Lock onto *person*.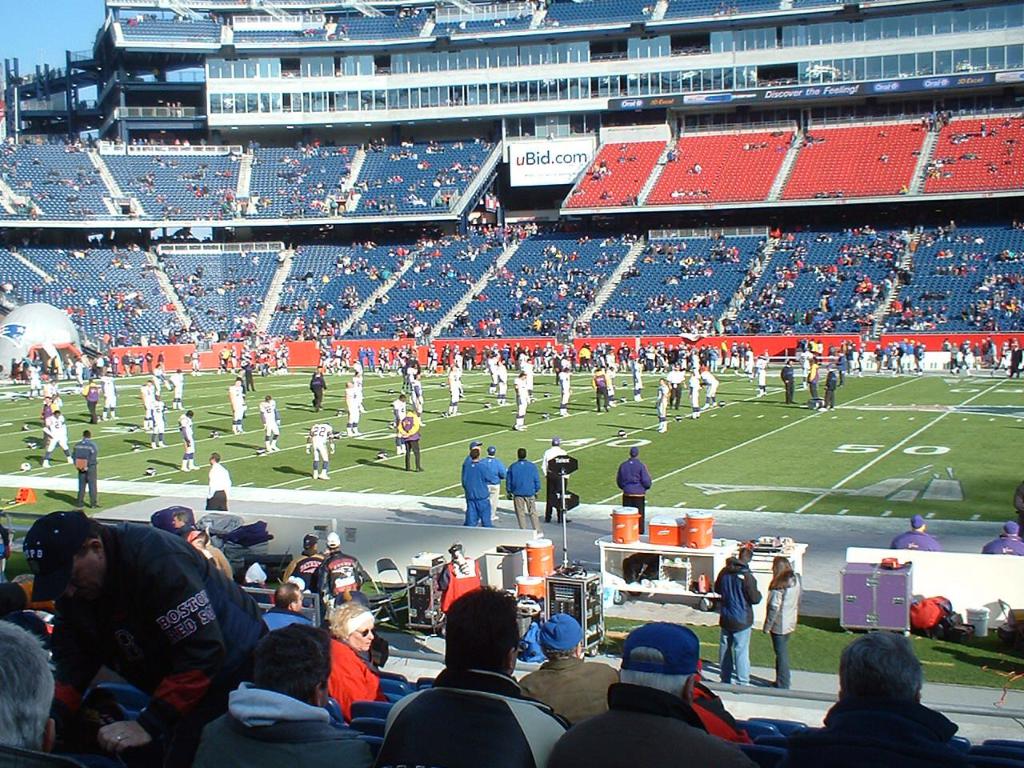
Locked: x1=774 y1=626 x2=994 y2=767.
